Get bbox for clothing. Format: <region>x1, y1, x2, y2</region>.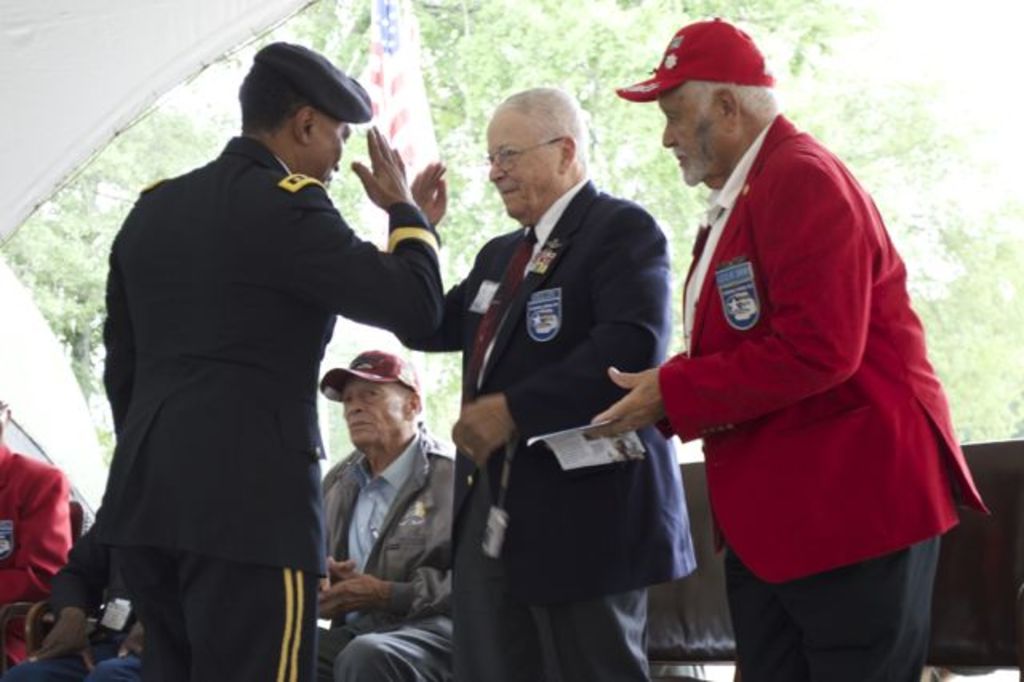
<region>0, 507, 141, 680</region>.
